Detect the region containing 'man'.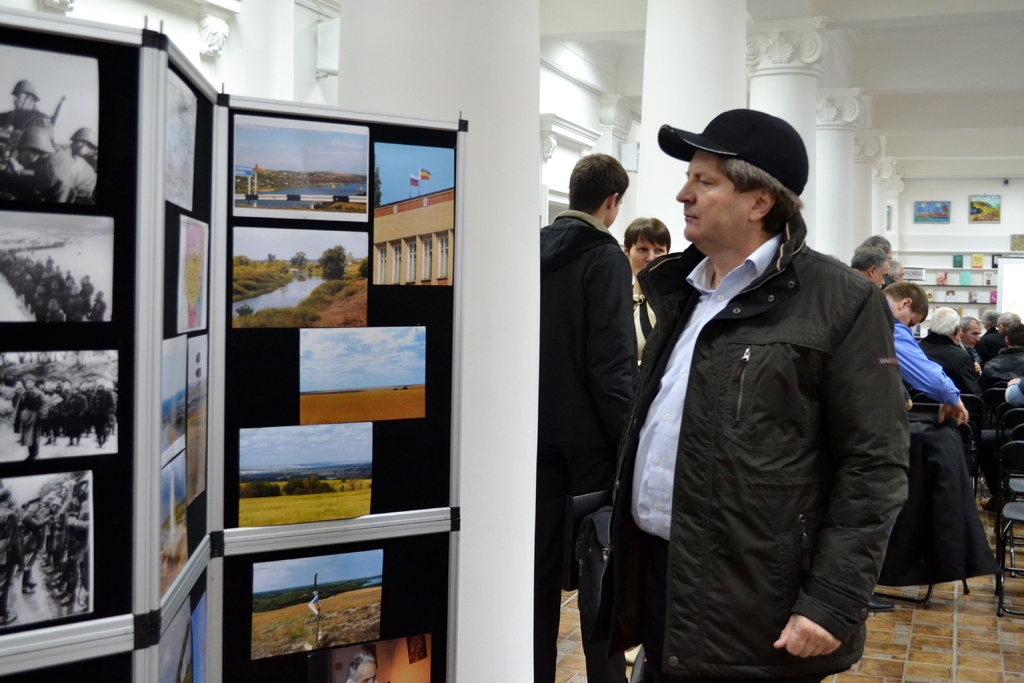
box(977, 309, 1002, 354).
